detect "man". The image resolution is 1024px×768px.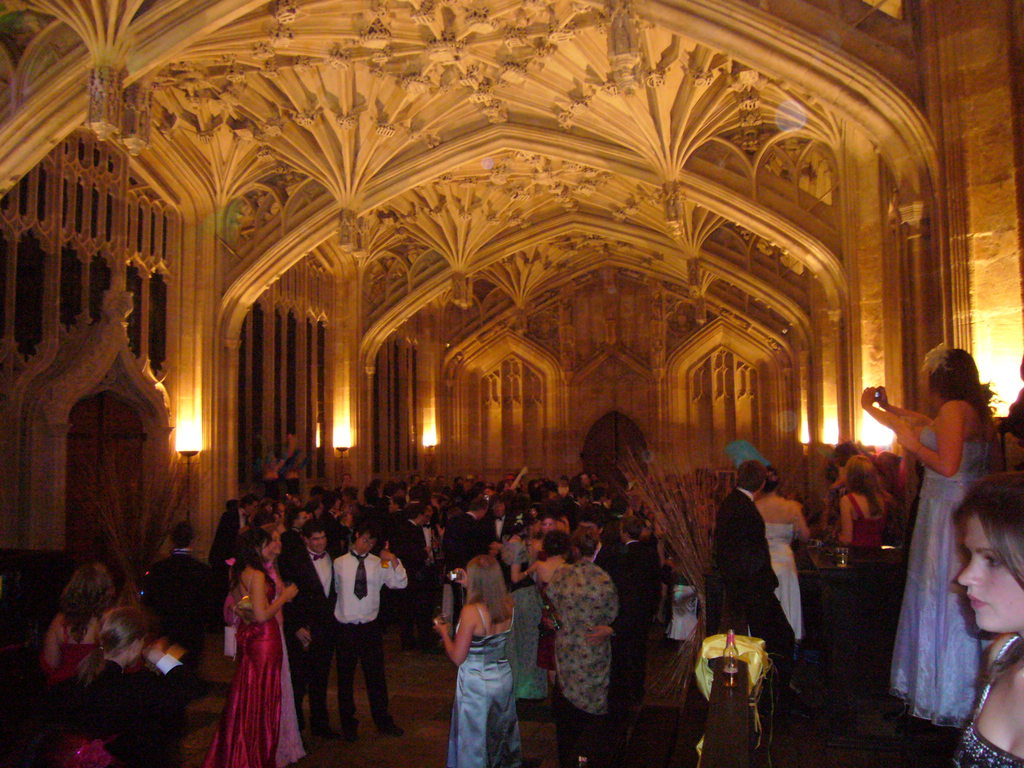
box(328, 520, 403, 733).
